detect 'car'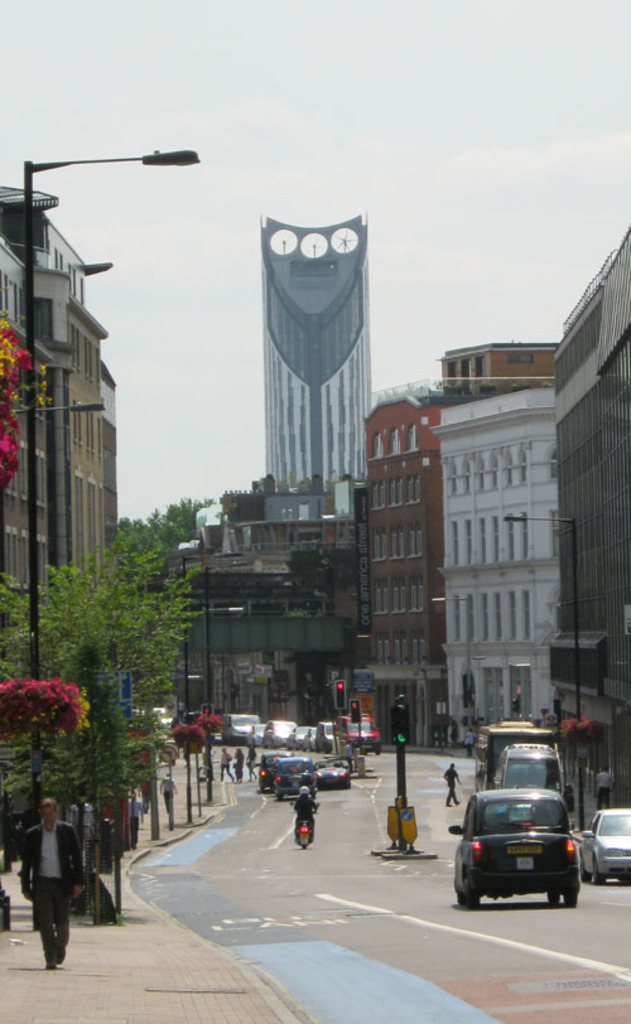
x1=454 y1=782 x2=578 y2=897
